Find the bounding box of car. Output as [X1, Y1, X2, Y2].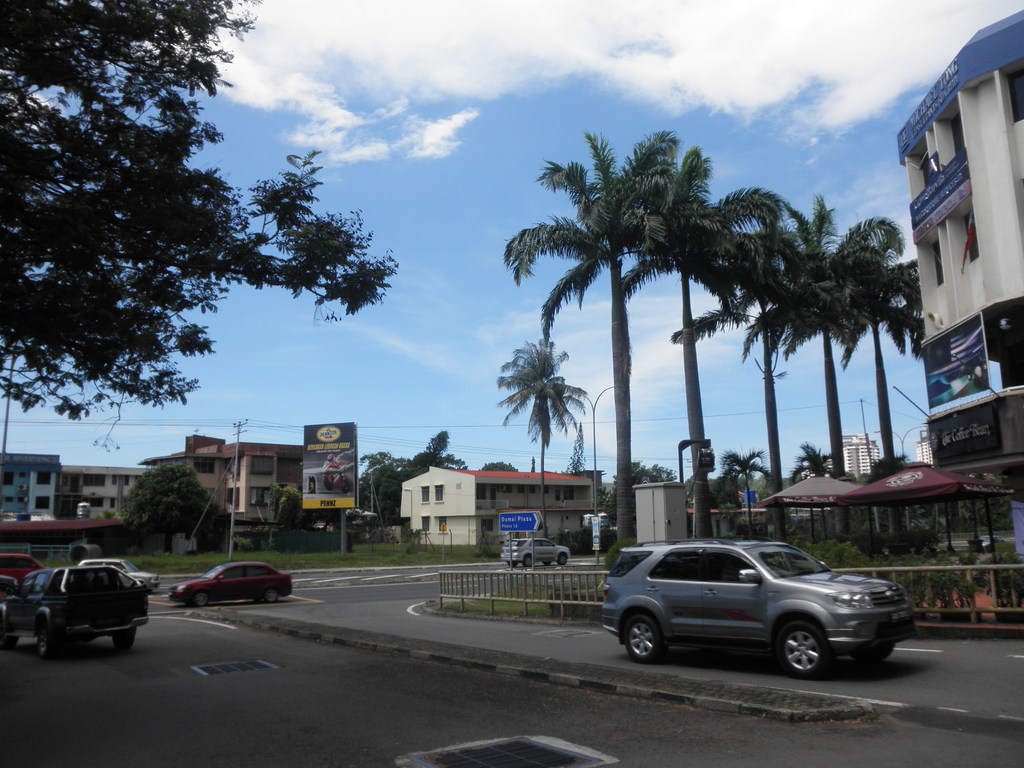
[501, 534, 570, 564].
